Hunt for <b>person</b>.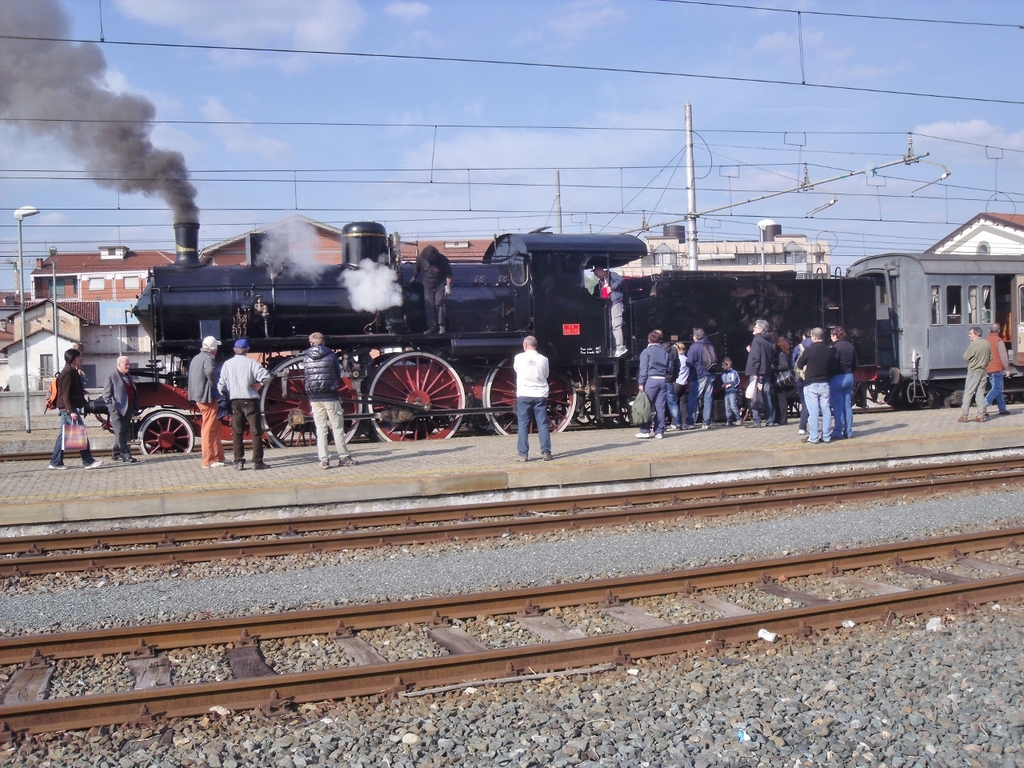
Hunted down at detection(686, 325, 716, 419).
